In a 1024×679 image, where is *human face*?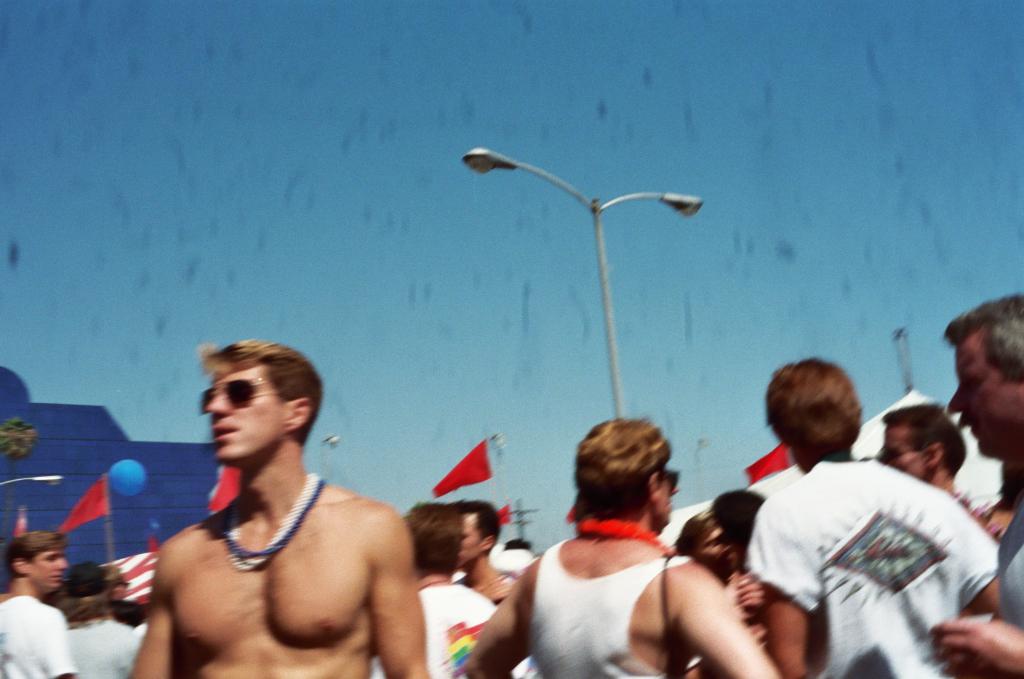
locate(207, 370, 288, 462).
